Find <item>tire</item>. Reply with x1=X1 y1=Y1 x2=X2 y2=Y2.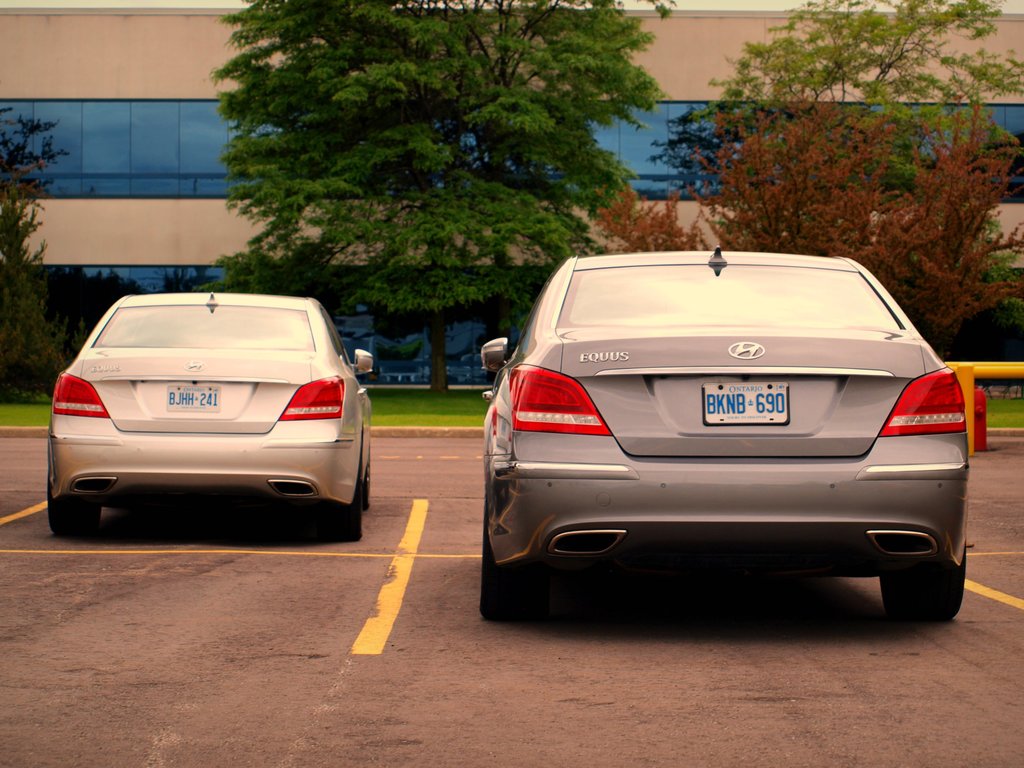
x1=48 y1=465 x2=102 y2=538.
